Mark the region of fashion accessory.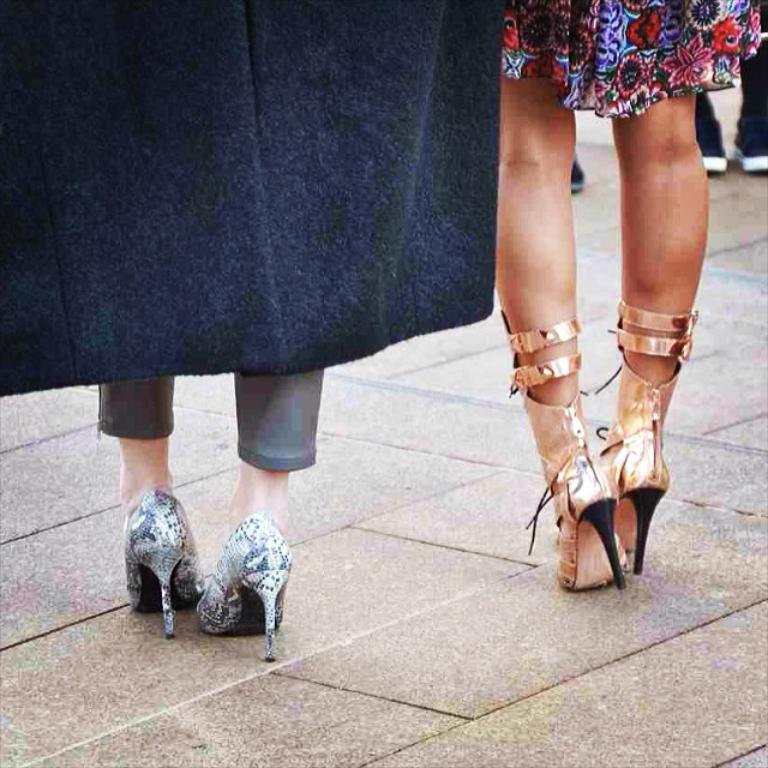
Region: 503, 307, 629, 592.
